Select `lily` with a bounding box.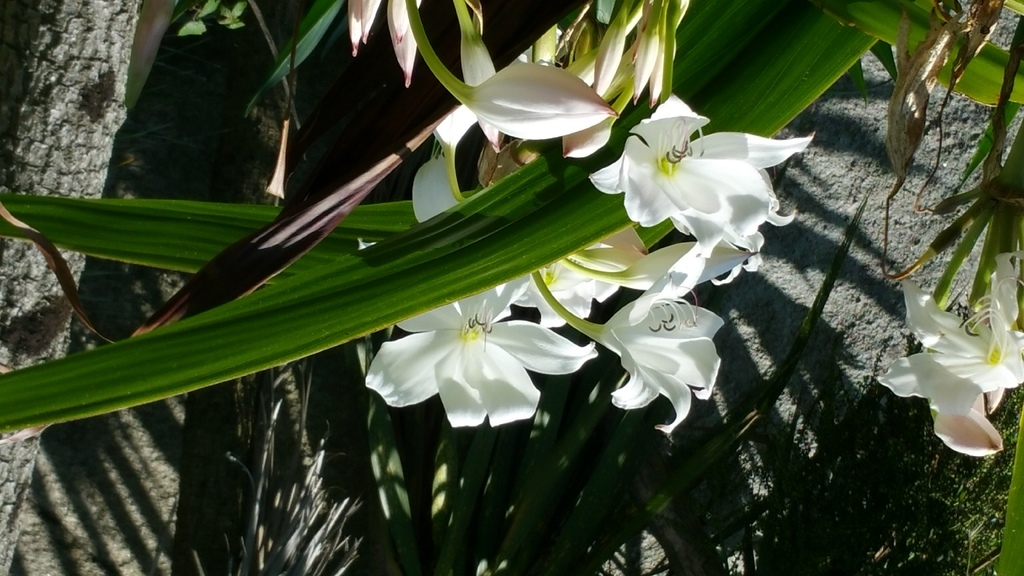
locate(874, 254, 1023, 415).
